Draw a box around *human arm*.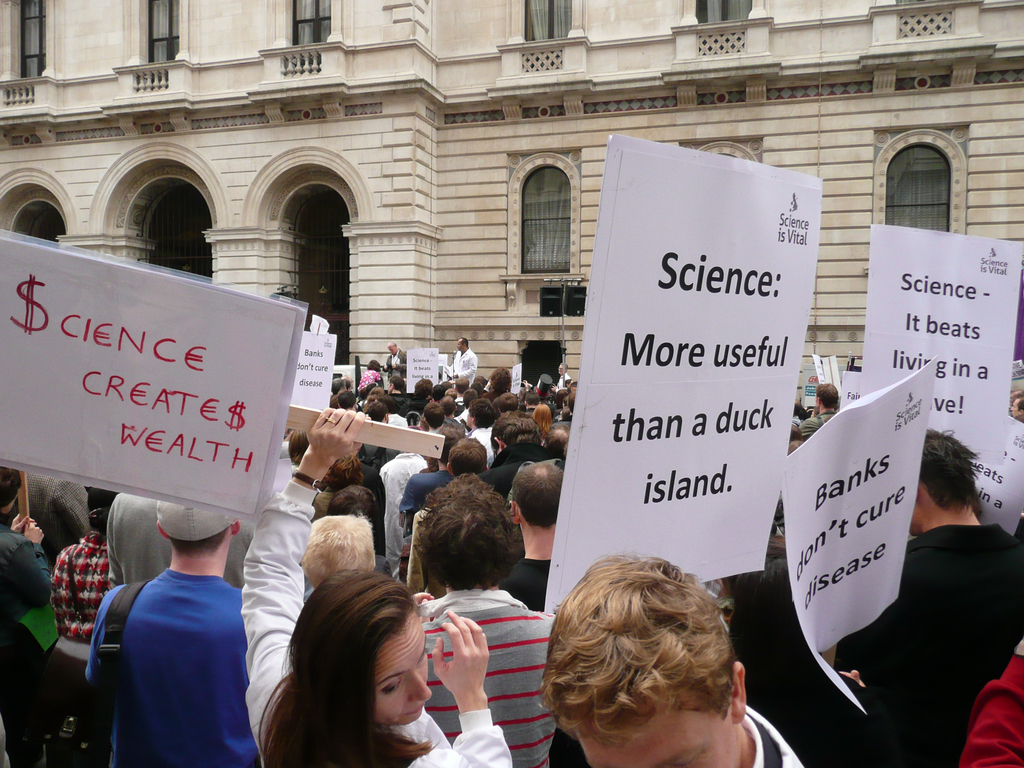
bbox=[13, 521, 55, 612].
